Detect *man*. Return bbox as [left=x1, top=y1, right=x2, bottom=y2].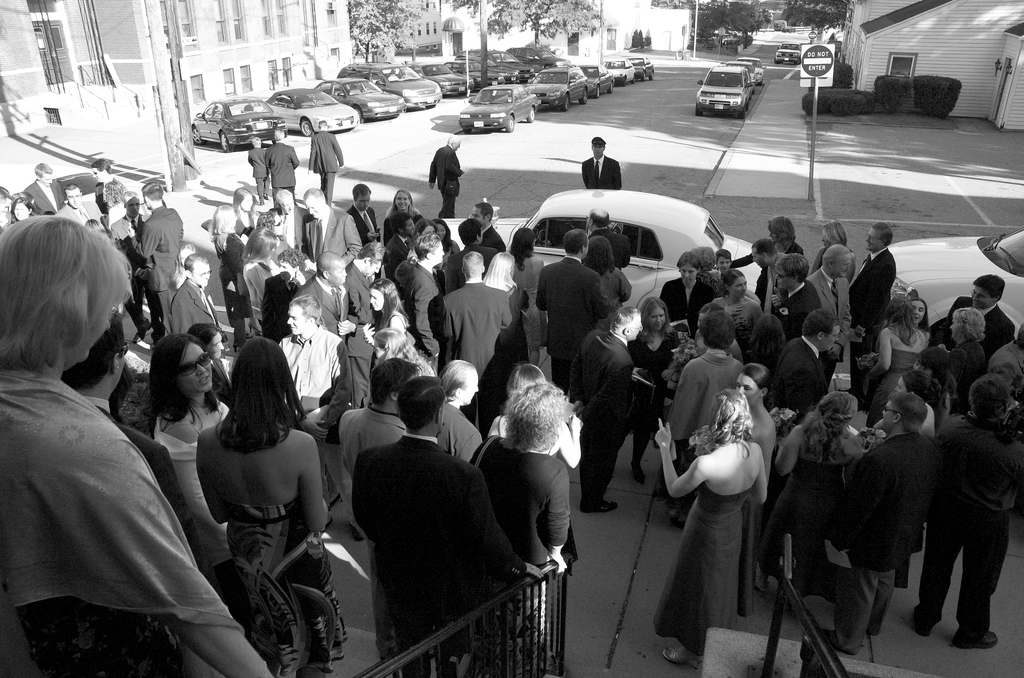
[left=311, top=119, right=342, bottom=202].
